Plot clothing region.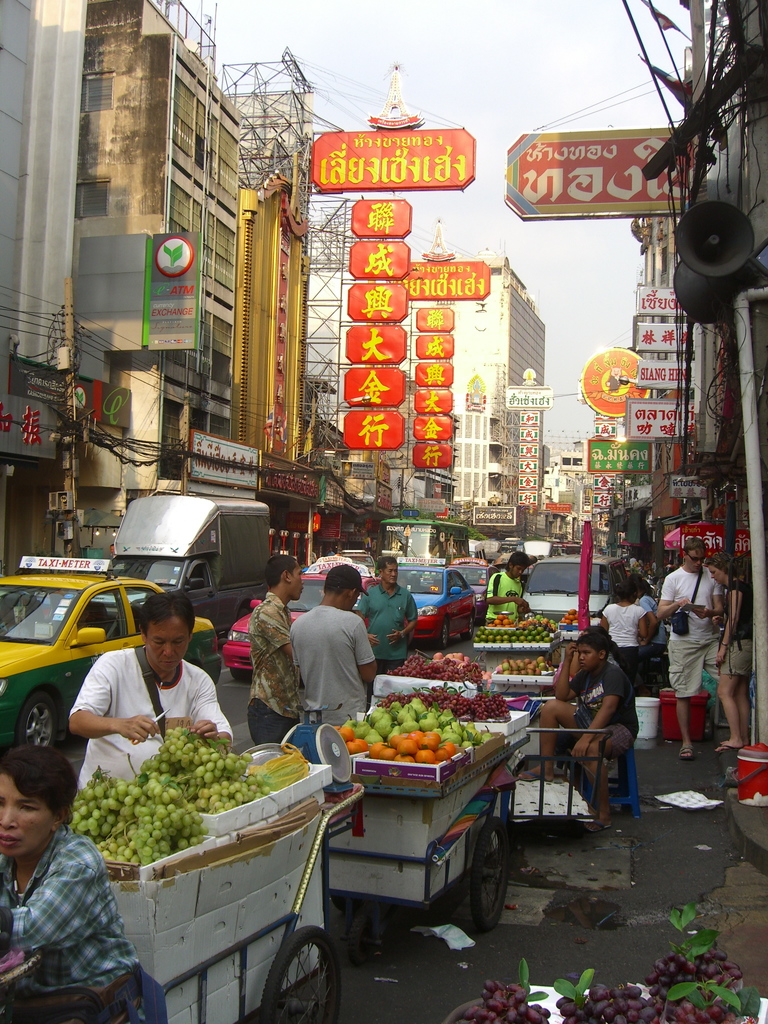
Plotted at box(732, 580, 760, 637).
